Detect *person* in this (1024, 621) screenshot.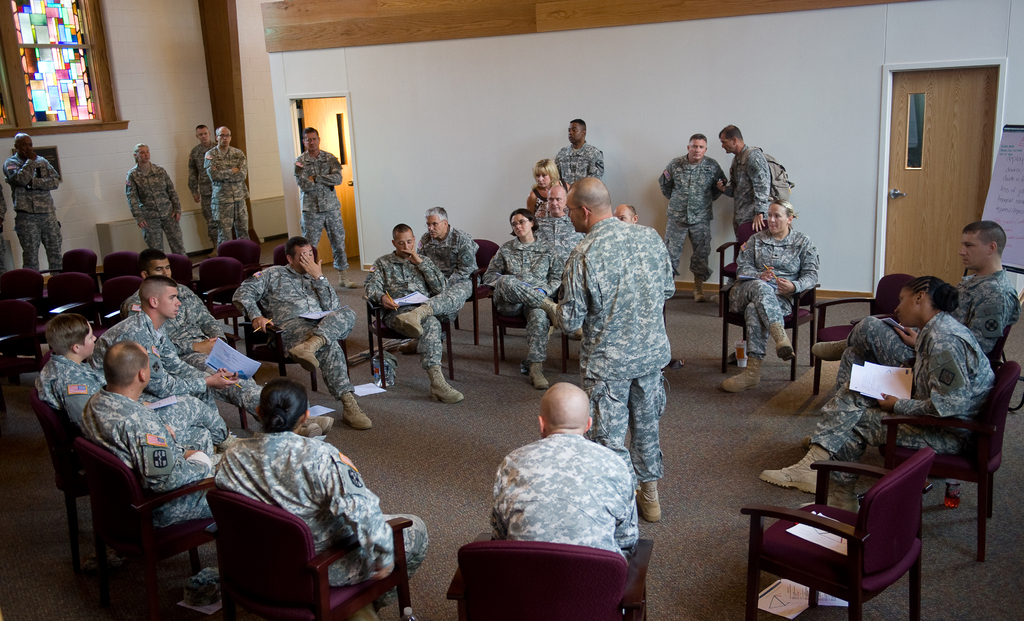
Detection: (x1=215, y1=377, x2=428, y2=611).
